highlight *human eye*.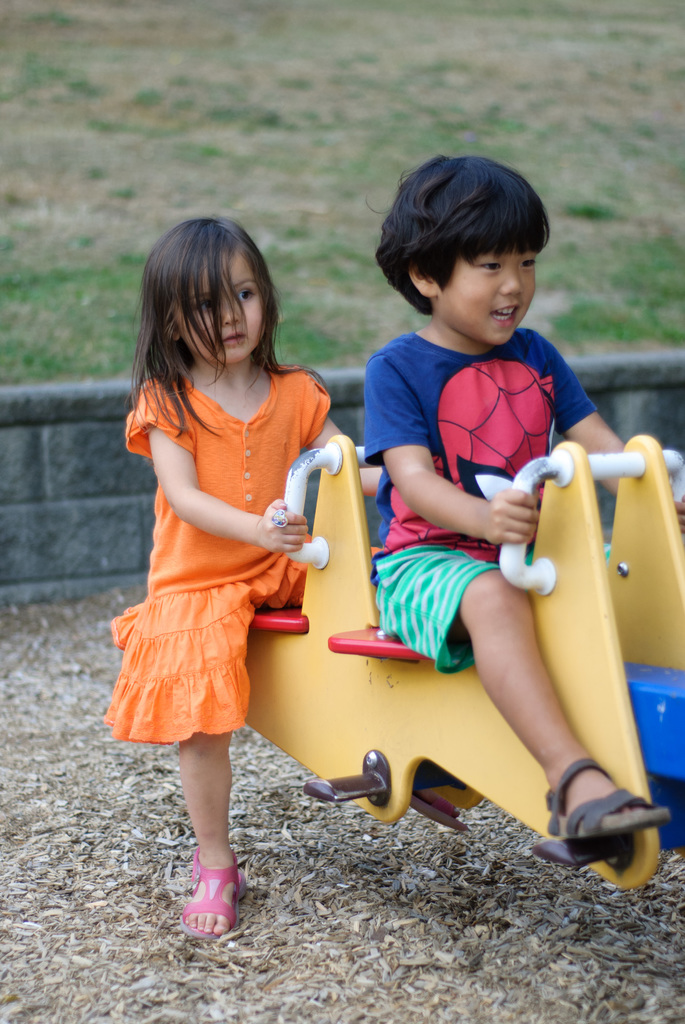
Highlighted region: (198, 294, 217, 319).
